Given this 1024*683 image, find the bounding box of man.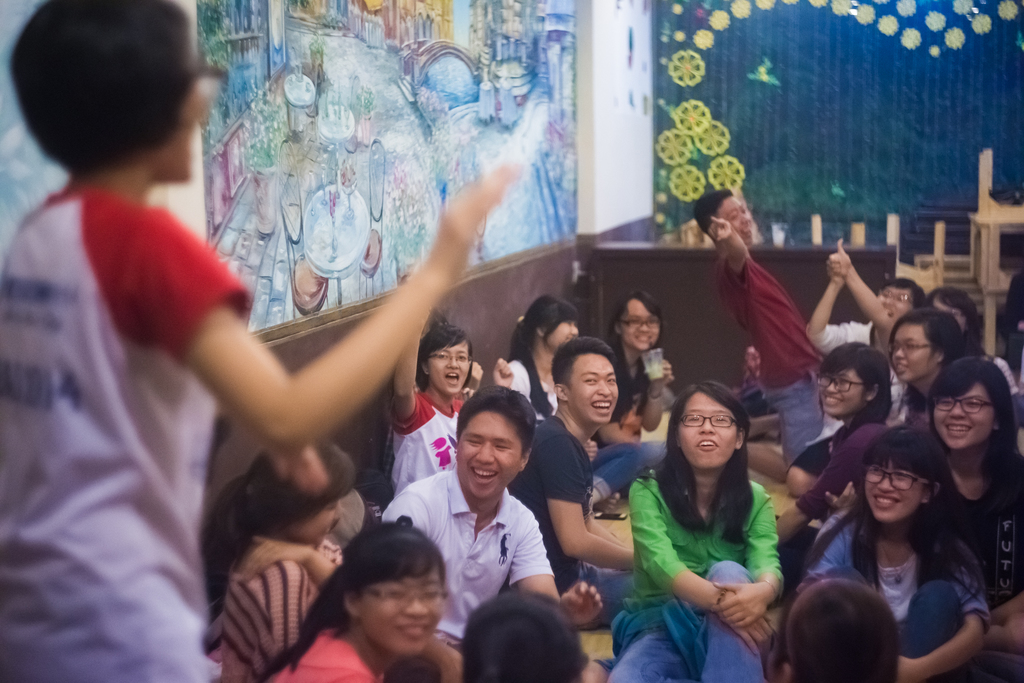
(381, 390, 601, 662).
